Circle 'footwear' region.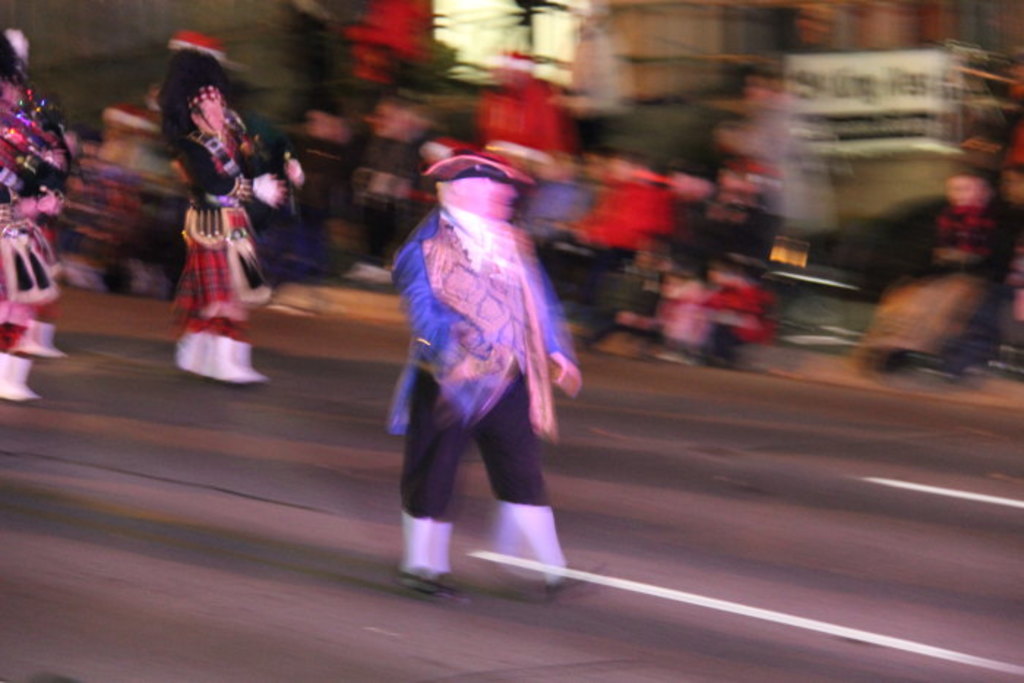
Region: [401, 575, 468, 601].
